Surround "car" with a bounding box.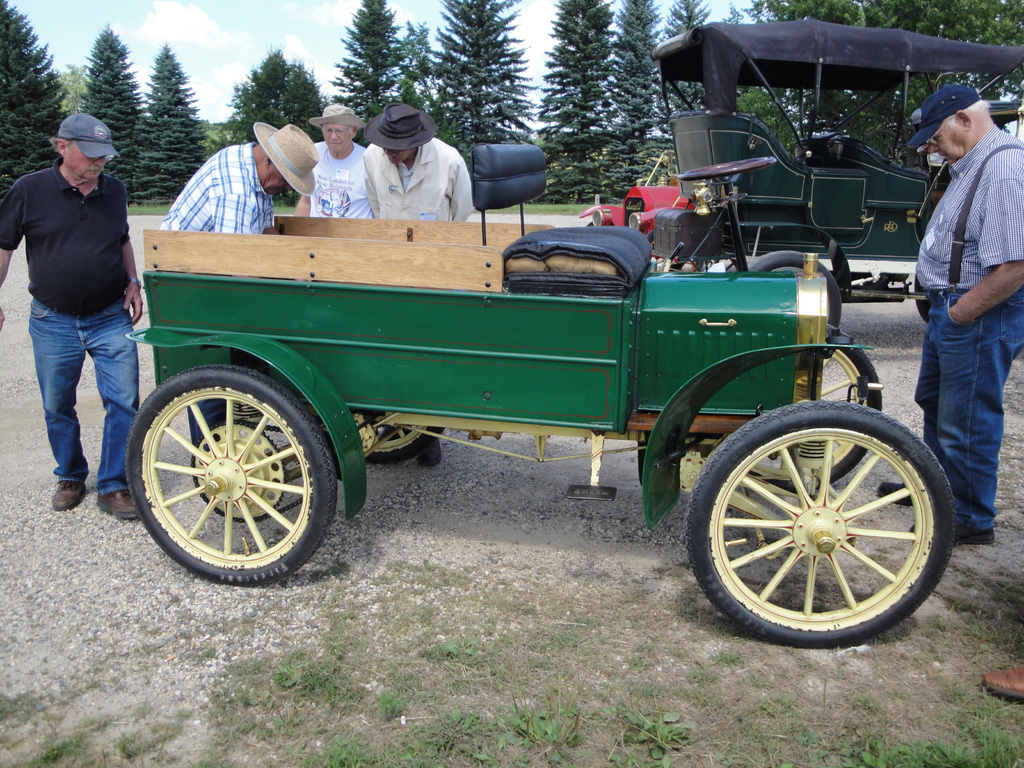
578, 148, 696, 241.
